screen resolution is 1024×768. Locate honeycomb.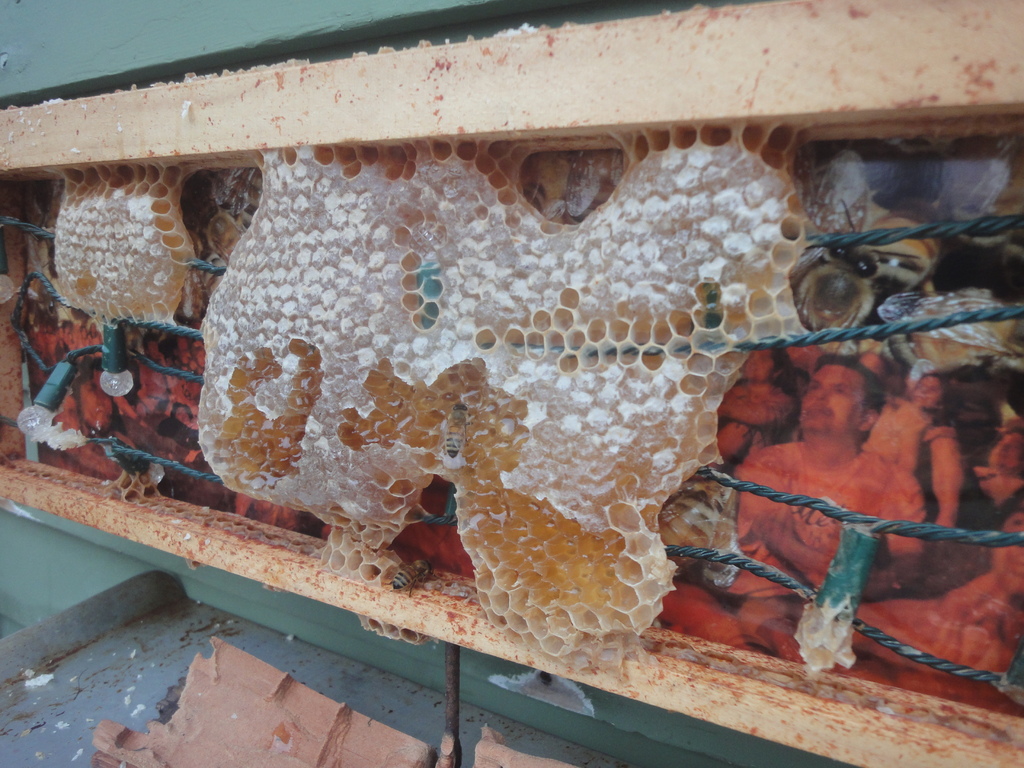
<region>200, 121, 806, 644</region>.
